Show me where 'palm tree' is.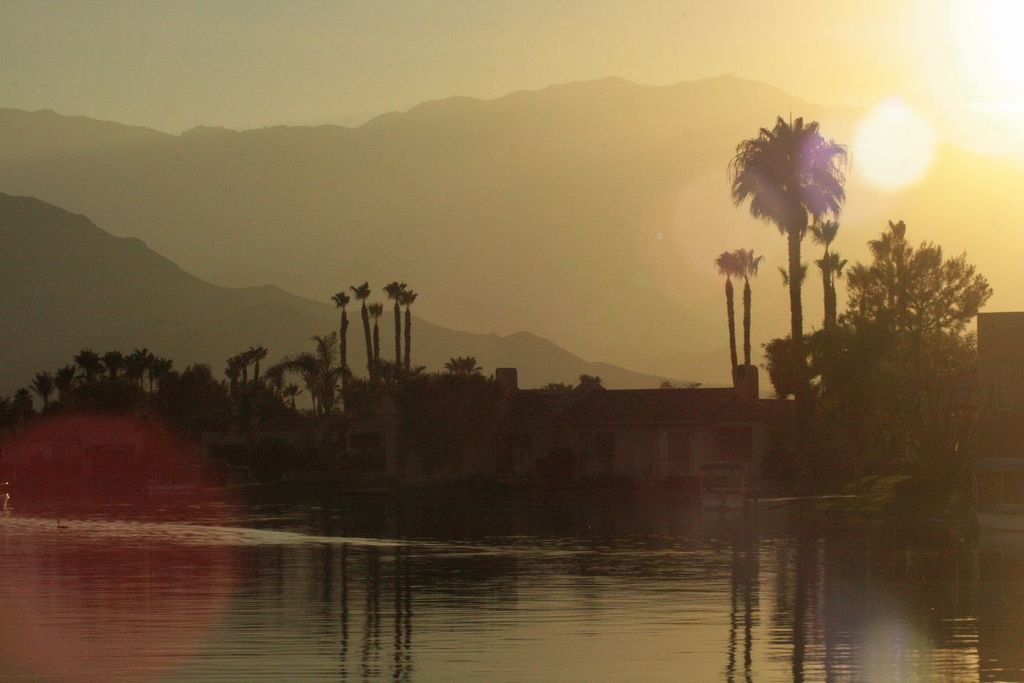
'palm tree' is at x1=728, y1=252, x2=758, y2=368.
